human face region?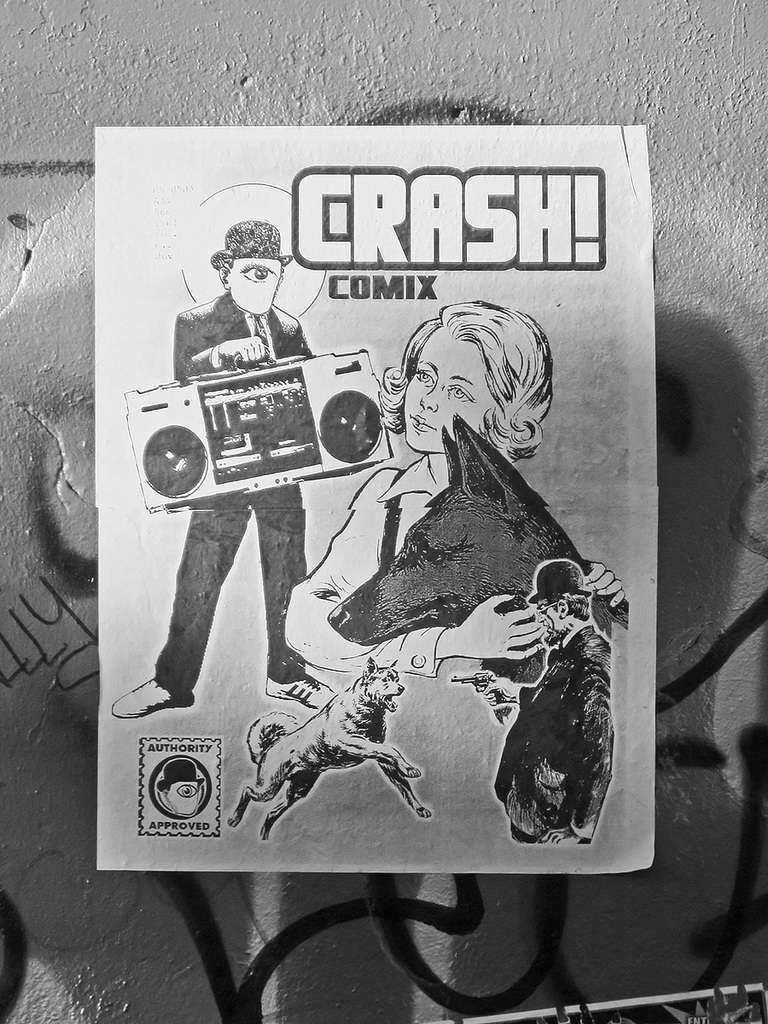
rect(530, 595, 563, 639)
